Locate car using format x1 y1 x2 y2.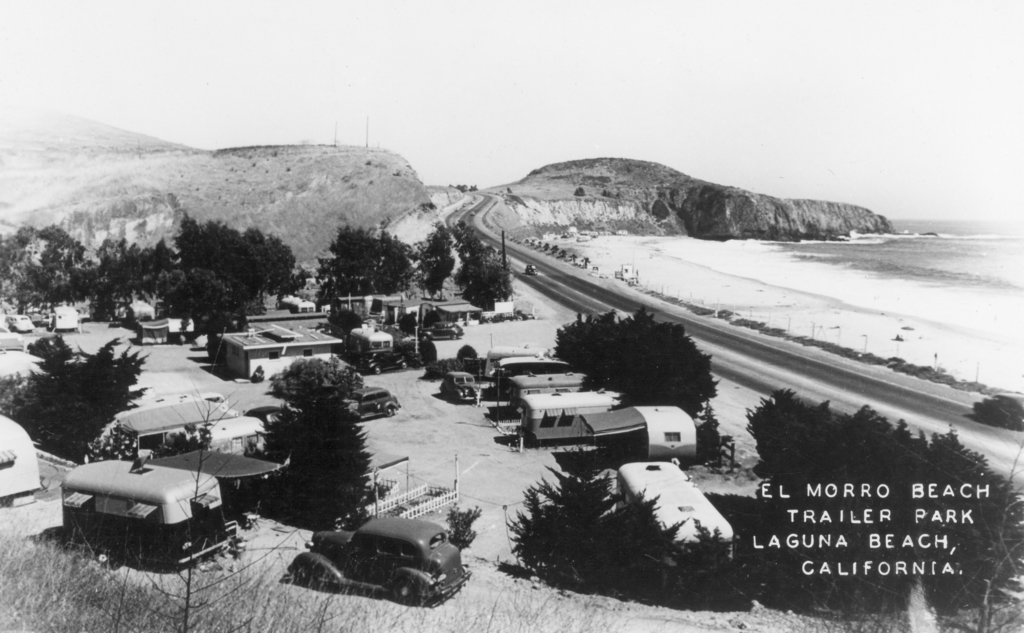
434 366 486 409.
